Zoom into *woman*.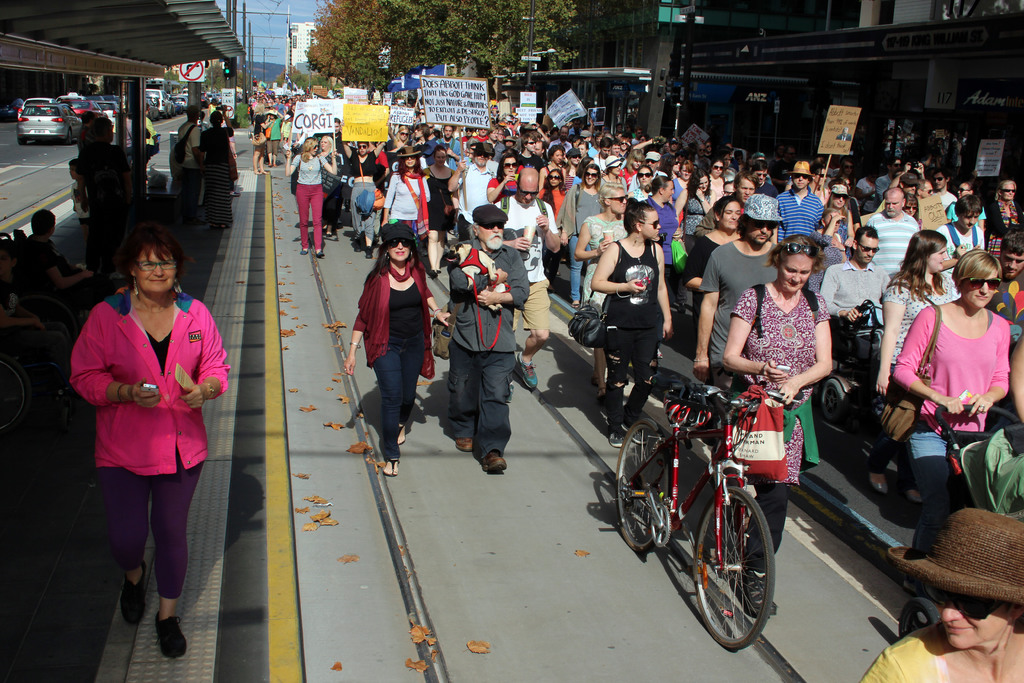
Zoom target: <bbox>76, 212, 221, 654</bbox>.
